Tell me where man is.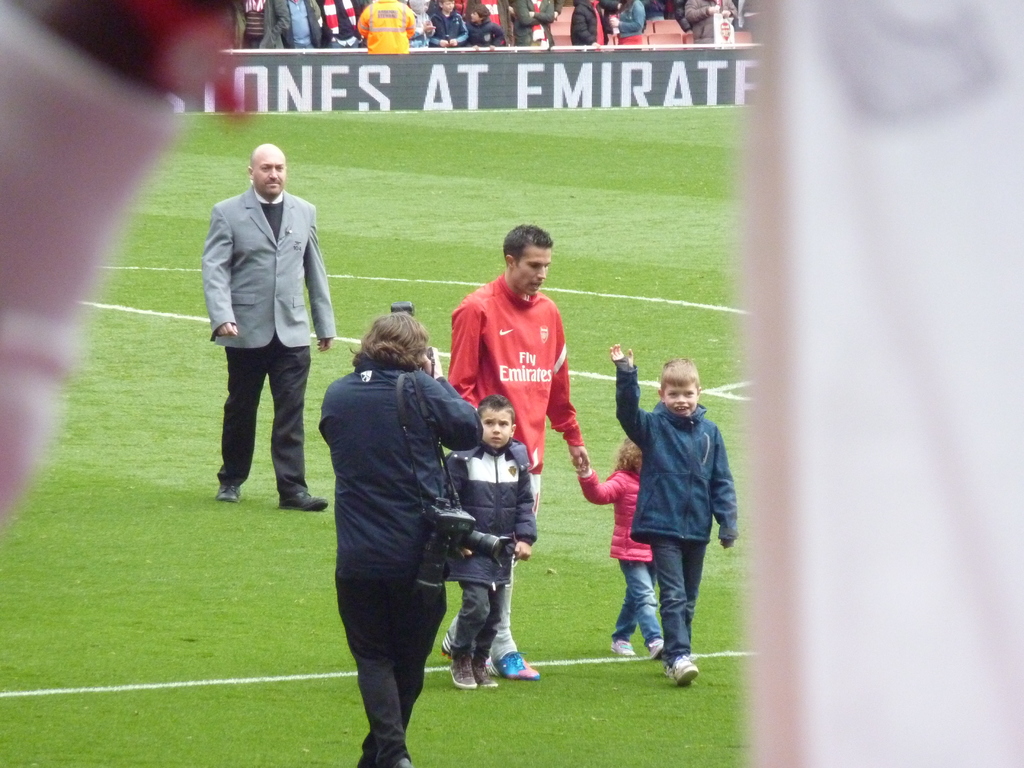
man is at l=318, t=0, r=361, b=47.
